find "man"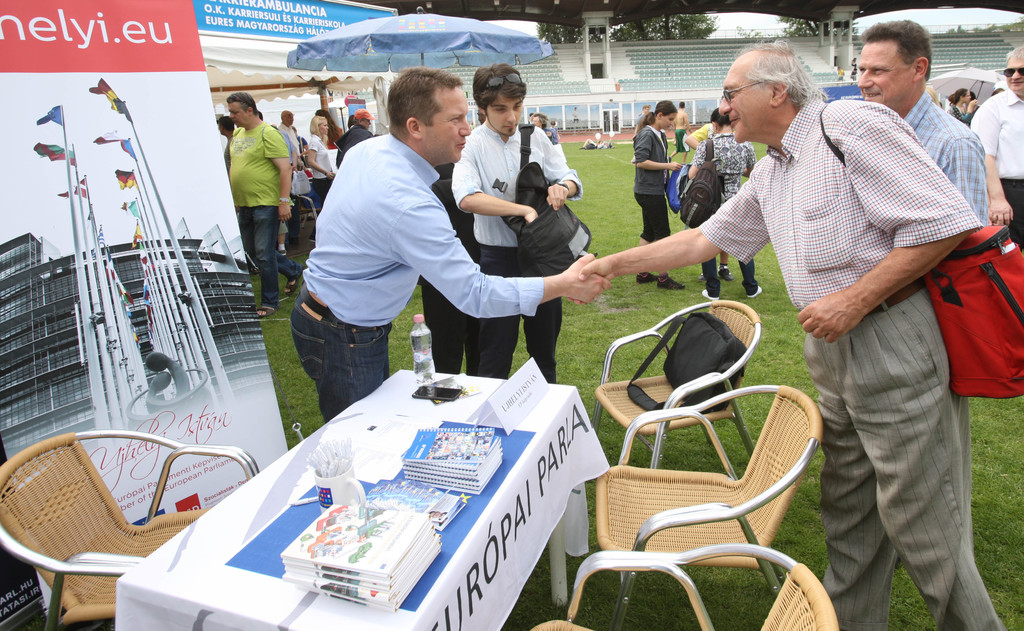
BBox(664, 99, 691, 158)
